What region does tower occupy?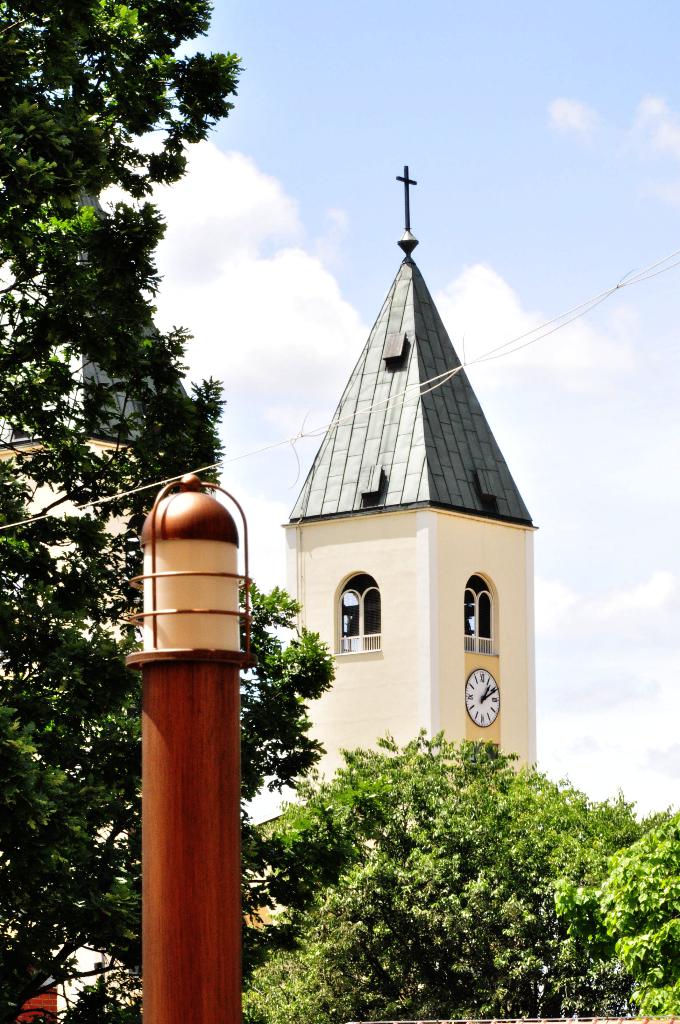
box(286, 170, 538, 789).
